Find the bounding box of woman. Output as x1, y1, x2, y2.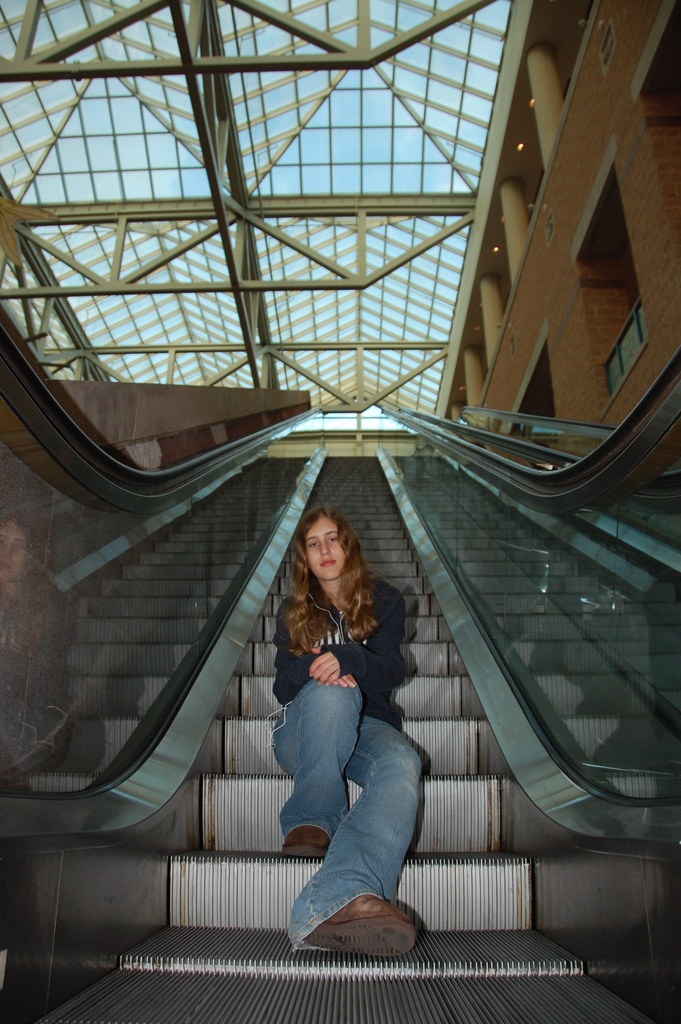
255, 486, 427, 927.
